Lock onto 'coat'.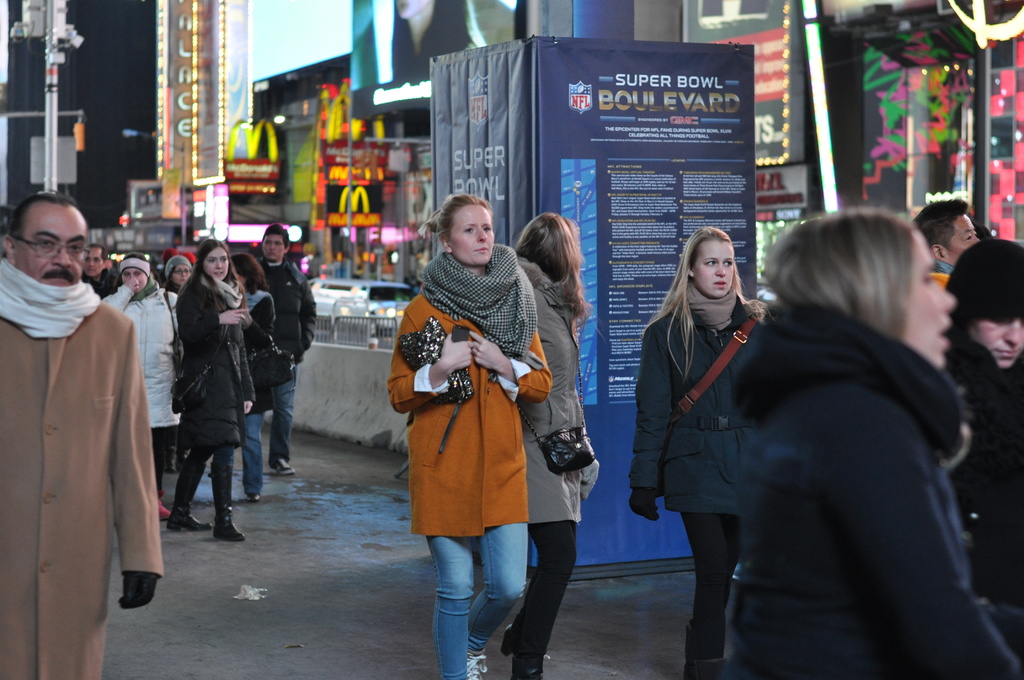
Locked: bbox=[712, 302, 1007, 678].
